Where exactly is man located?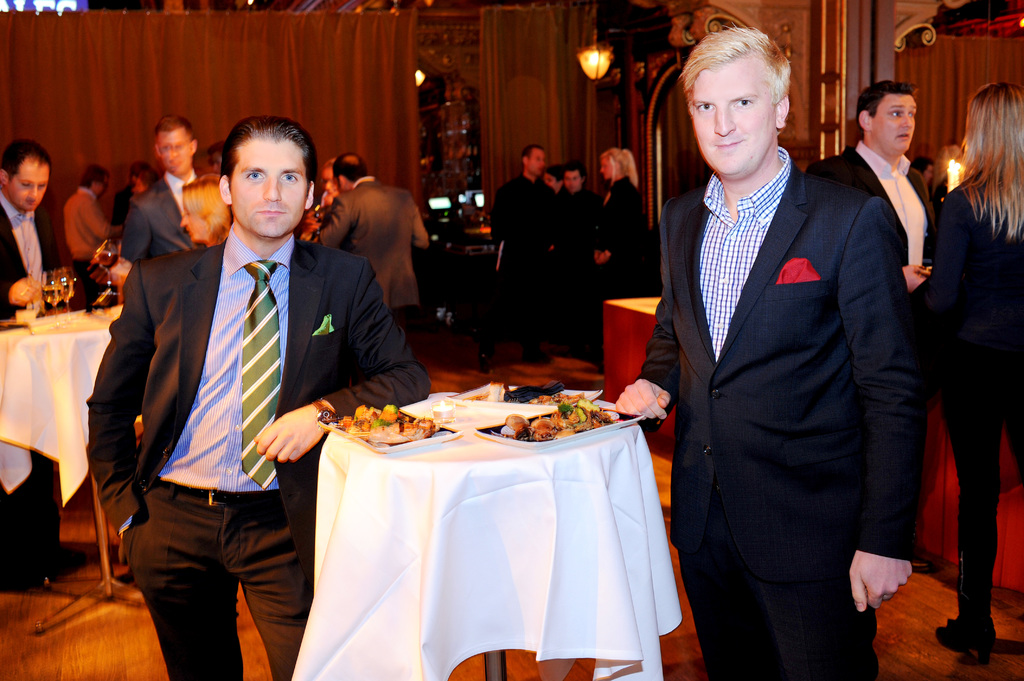
Its bounding box is (475,141,566,366).
